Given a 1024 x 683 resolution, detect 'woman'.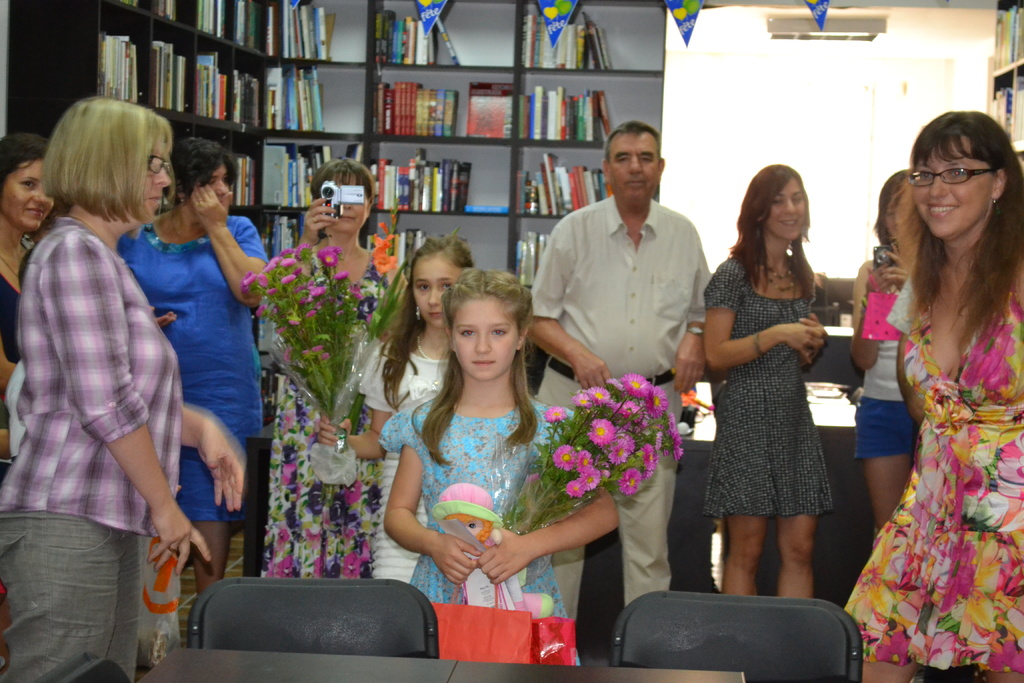
(847,153,924,540).
